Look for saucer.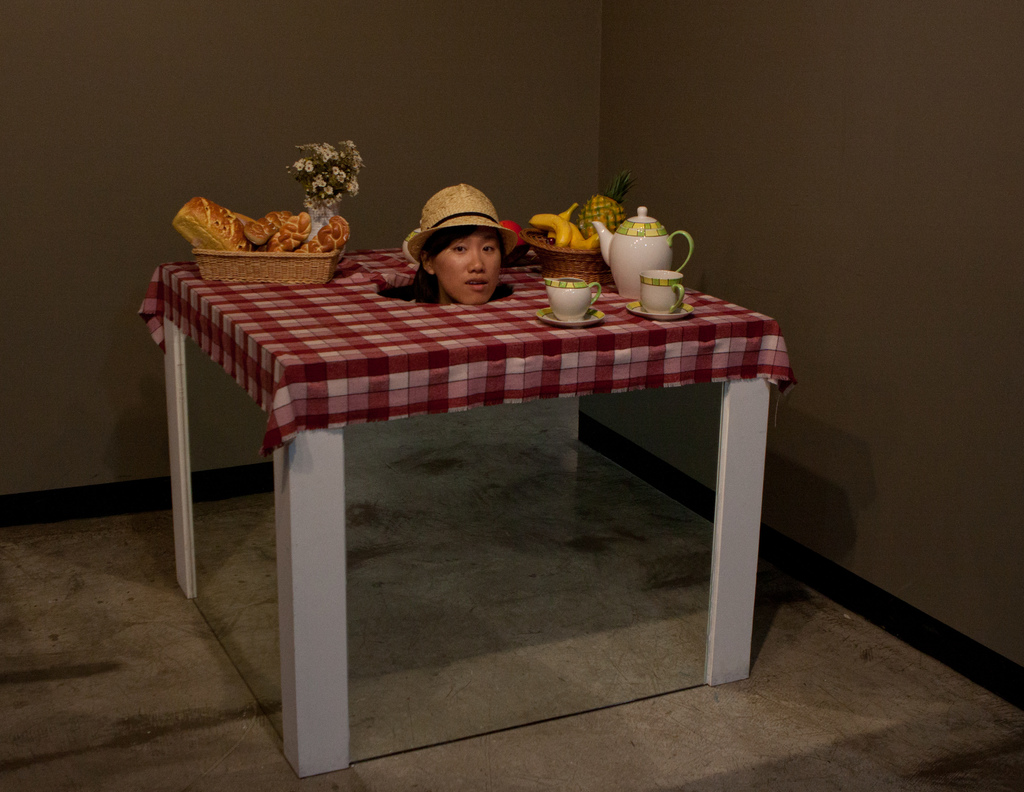
Found: [540,300,610,324].
